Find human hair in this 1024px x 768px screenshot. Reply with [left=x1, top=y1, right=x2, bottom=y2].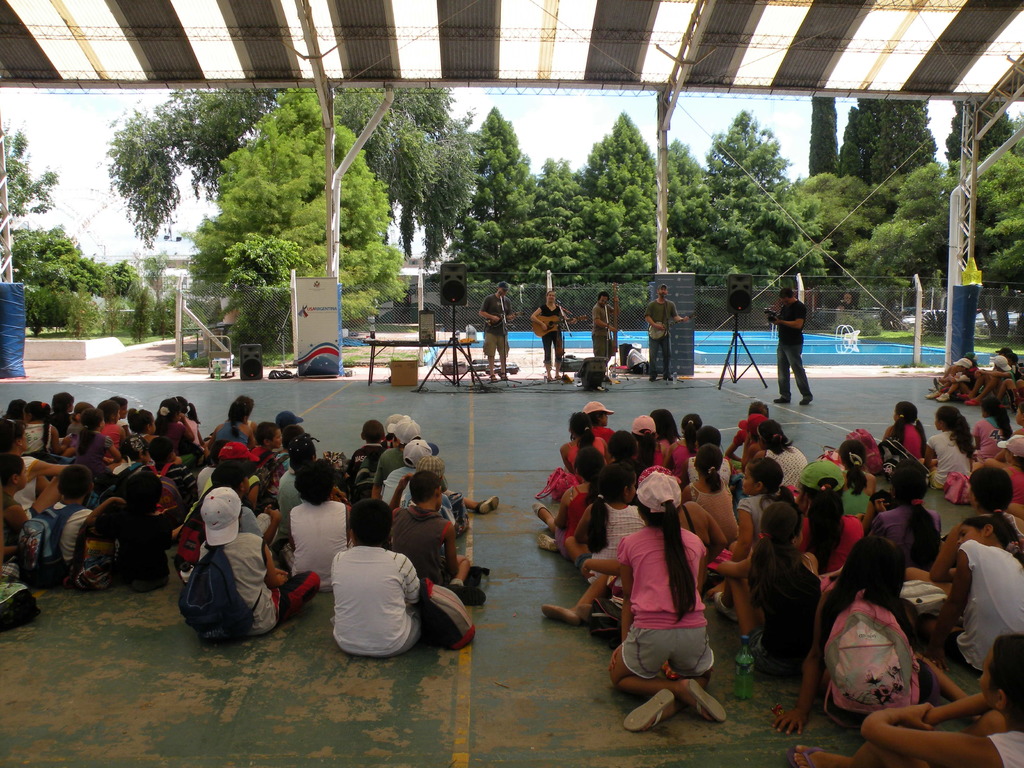
[left=79, top=408, right=104, bottom=458].
